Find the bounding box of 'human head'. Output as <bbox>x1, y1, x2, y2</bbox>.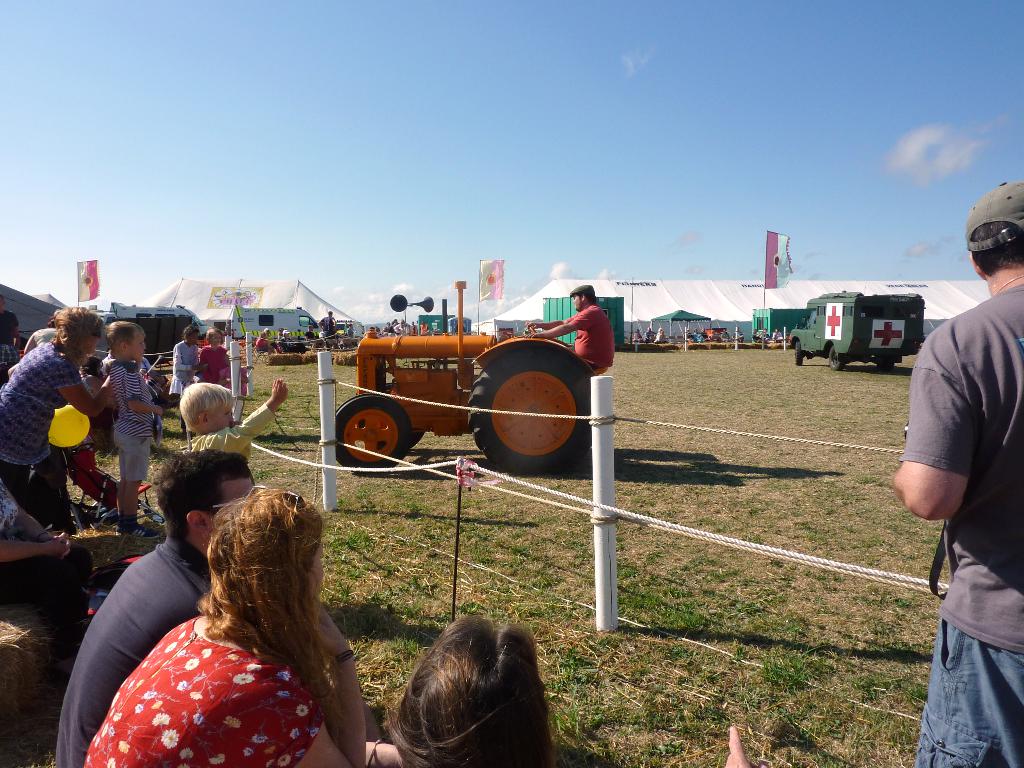
<bbox>156, 452, 258, 554</bbox>.
